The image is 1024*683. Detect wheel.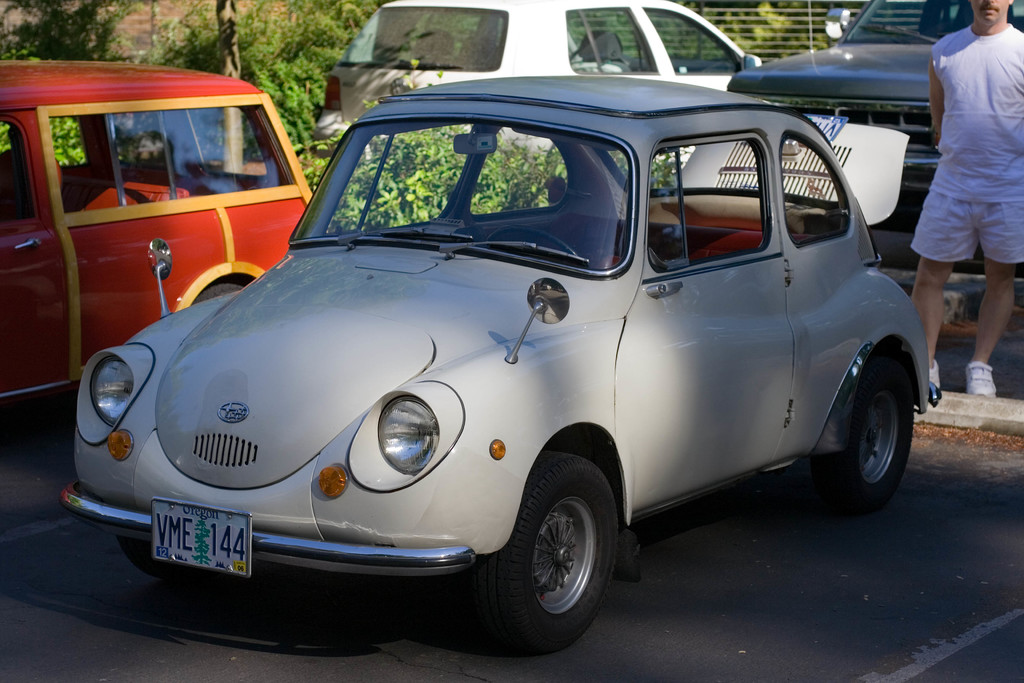
Detection: 190, 279, 245, 304.
